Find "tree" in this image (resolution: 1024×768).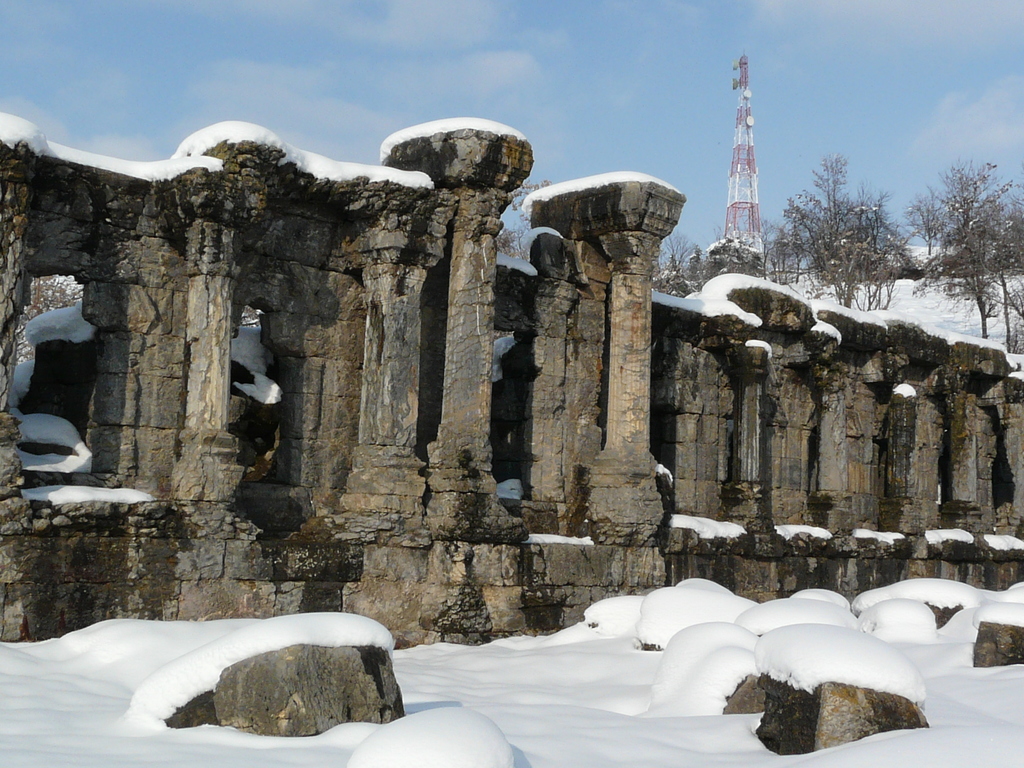
906, 156, 1023, 353.
